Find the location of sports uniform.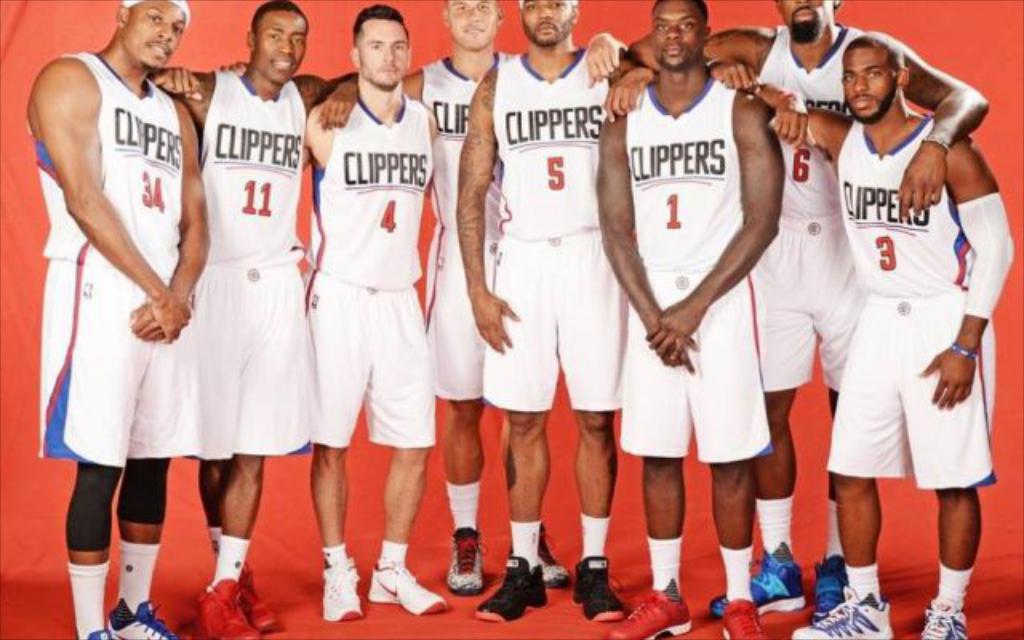
Location: bbox(189, 70, 323, 638).
